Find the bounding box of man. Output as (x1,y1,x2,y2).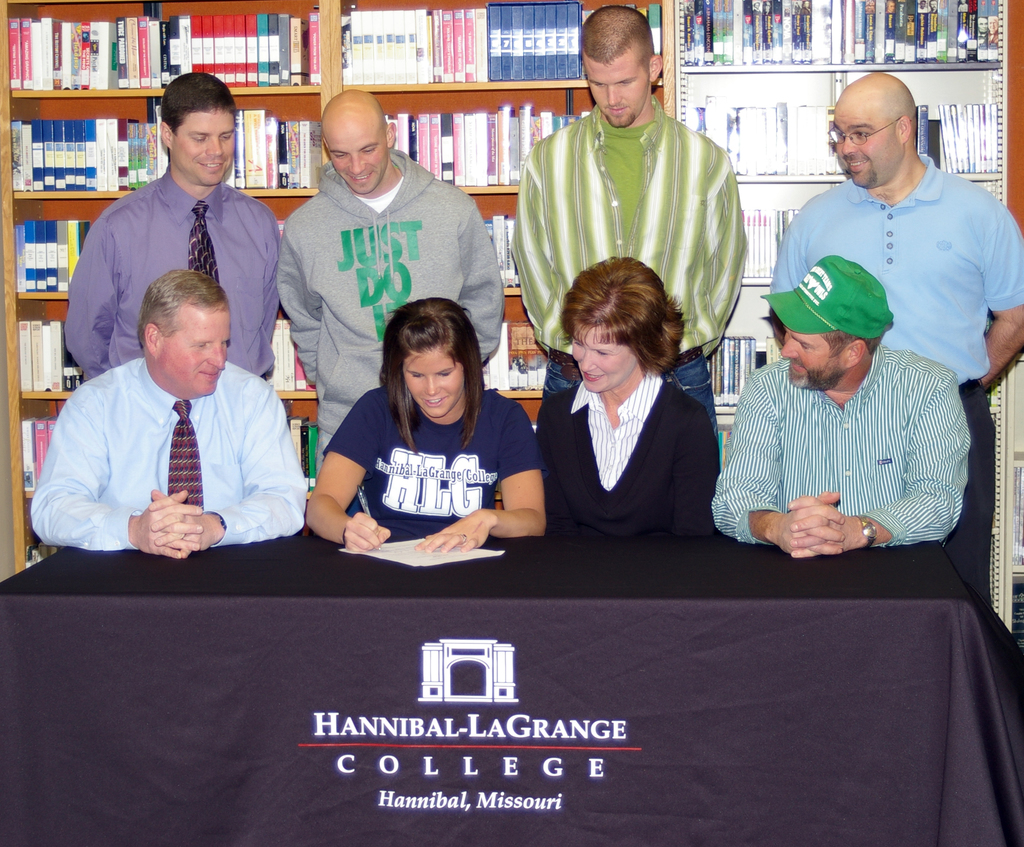
(56,72,284,382).
